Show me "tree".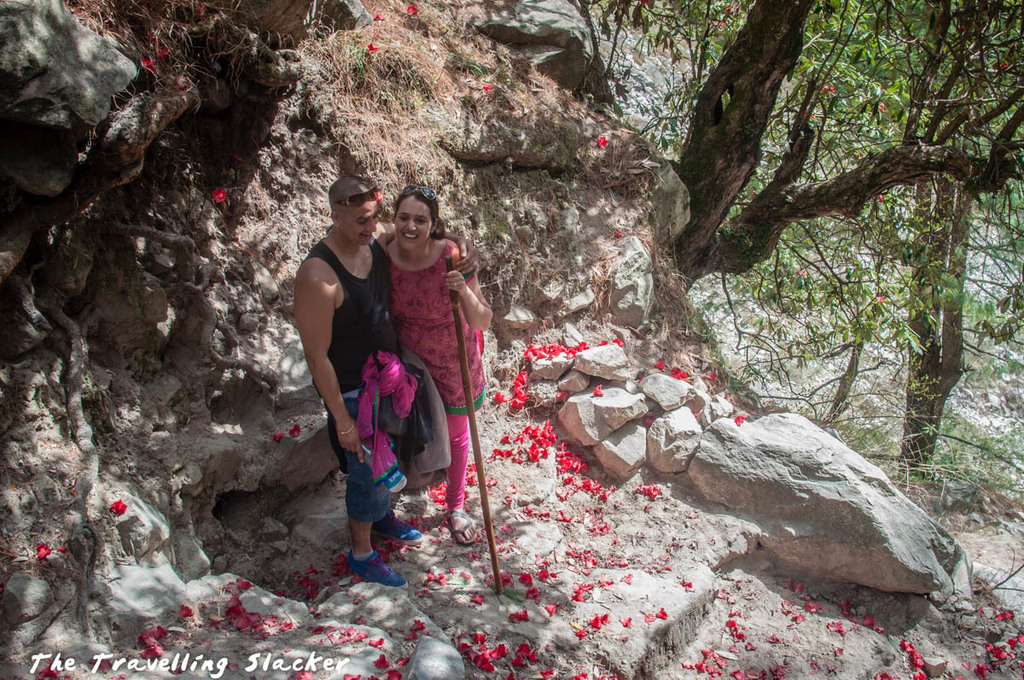
"tree" is here: bbox=[248, 0, 872, 340].
